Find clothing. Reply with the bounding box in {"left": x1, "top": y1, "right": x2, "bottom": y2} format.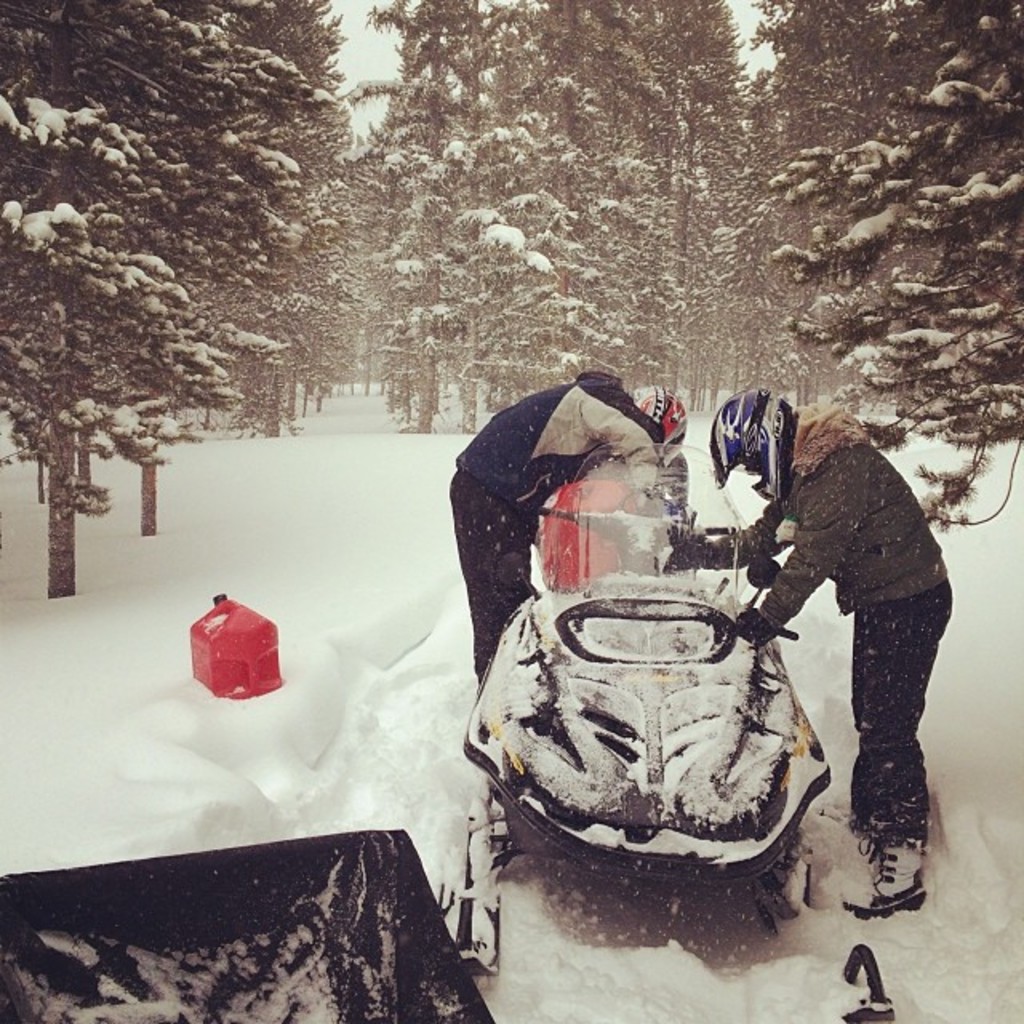
{"left": 442, "top": 376, "right": 658, "bottom": 686}.
